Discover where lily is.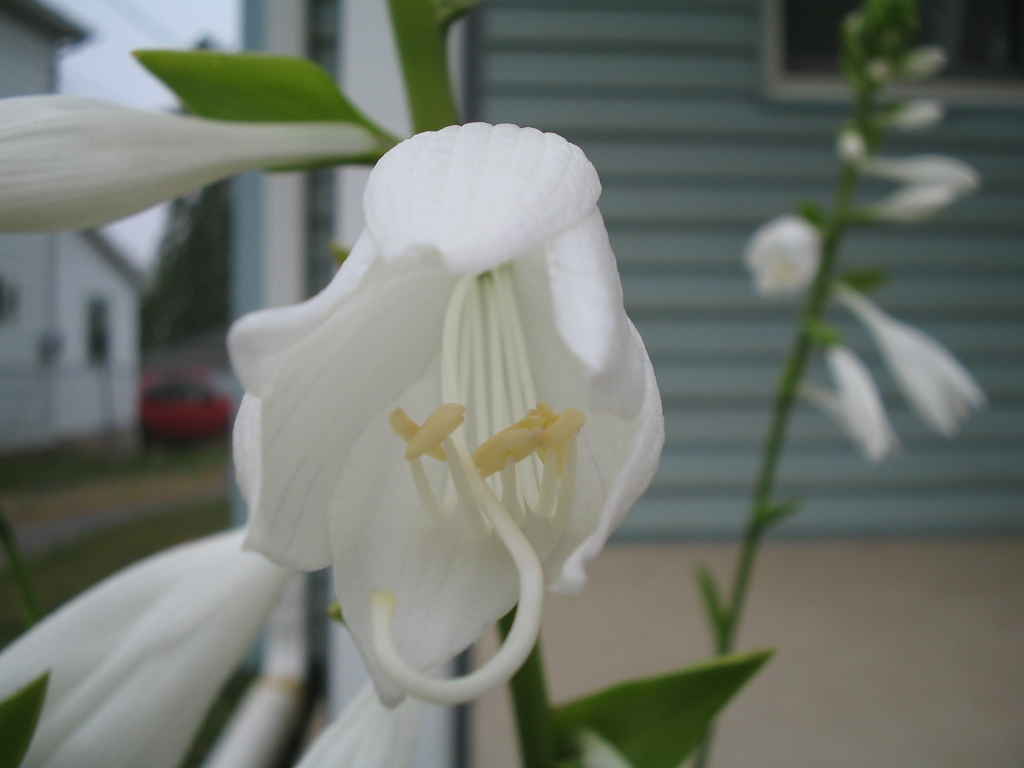
Discovered at [847,282,989,441].
